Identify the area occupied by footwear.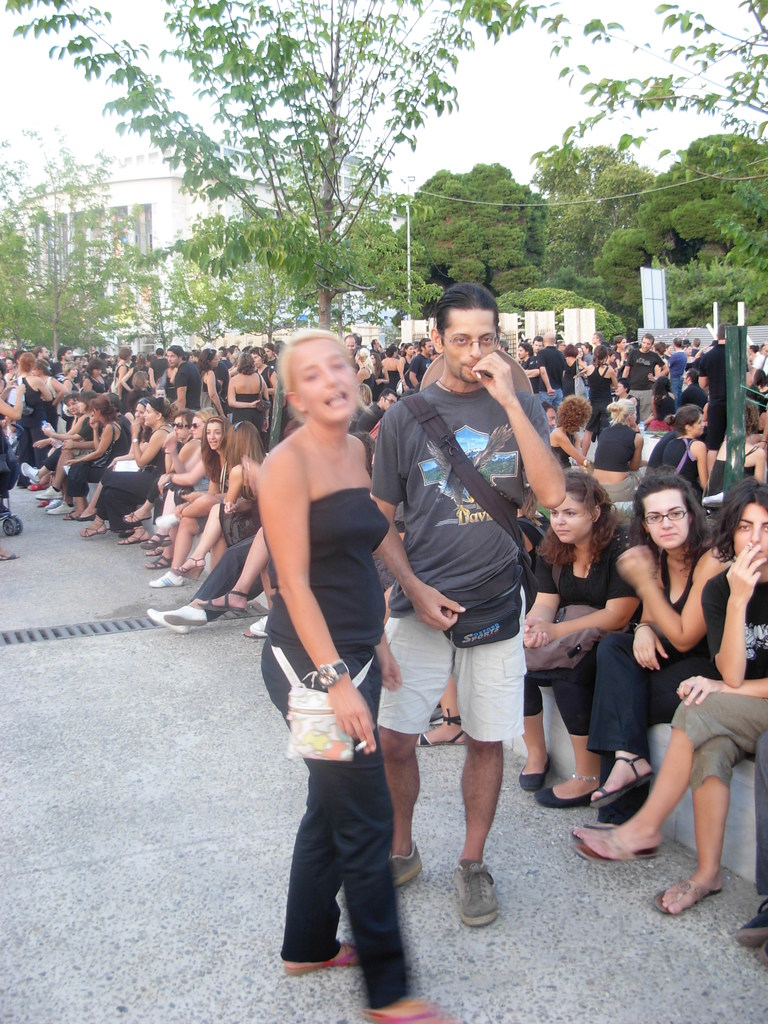
Area: [left=123, top=506, right=155, bottom=520].
